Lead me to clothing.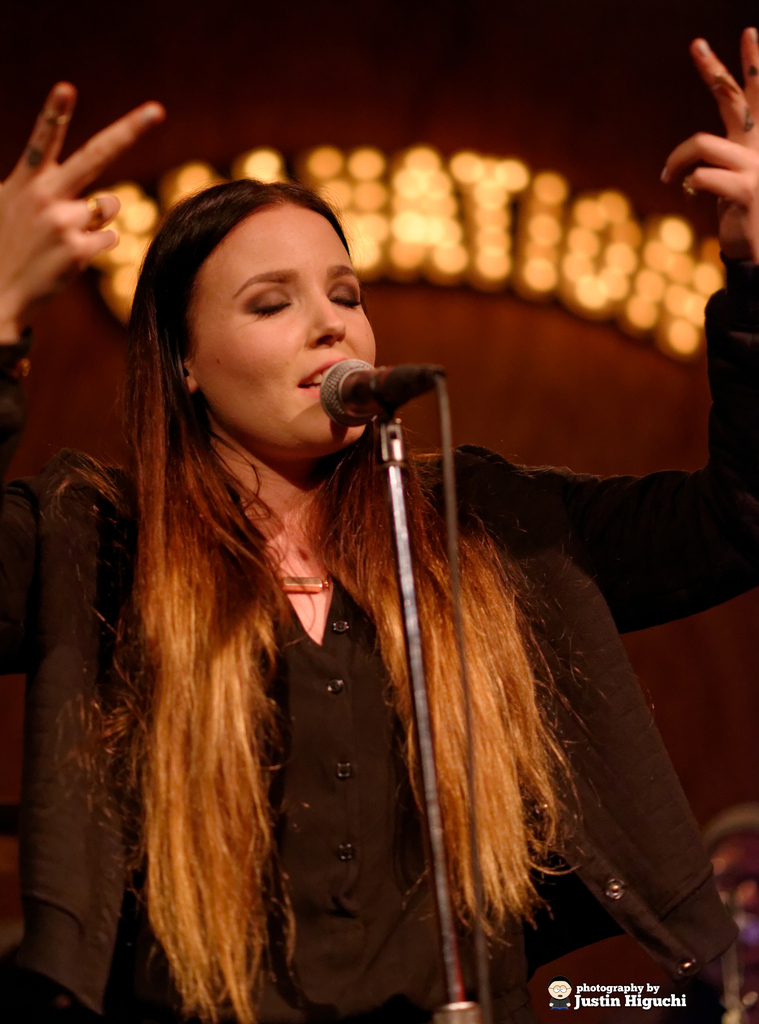
Lead to select_region(0, 252, 758, 1023).
